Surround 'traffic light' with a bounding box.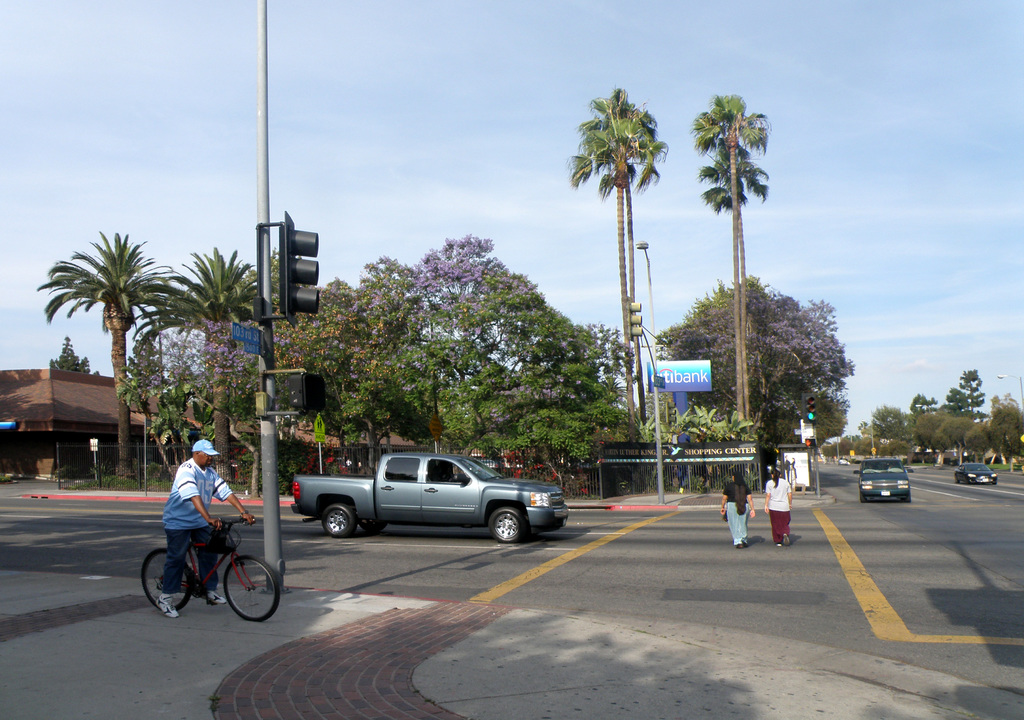
select_region(630, 297, 644, 341).
